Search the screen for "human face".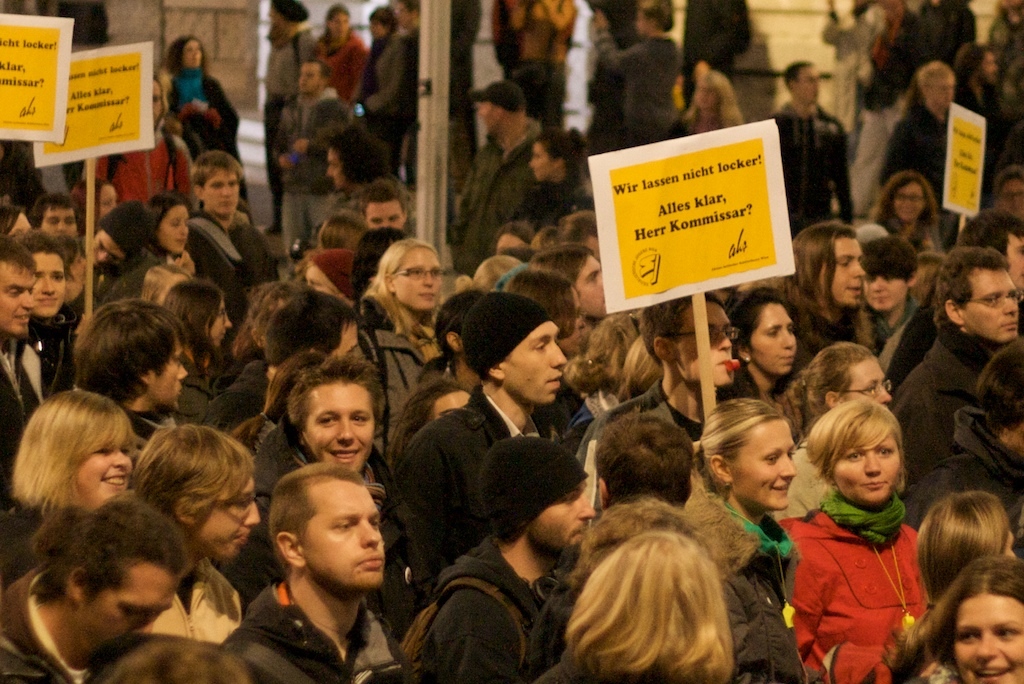
Found at pyautogui.locateOnScreen(331, 13, 348, 33).
